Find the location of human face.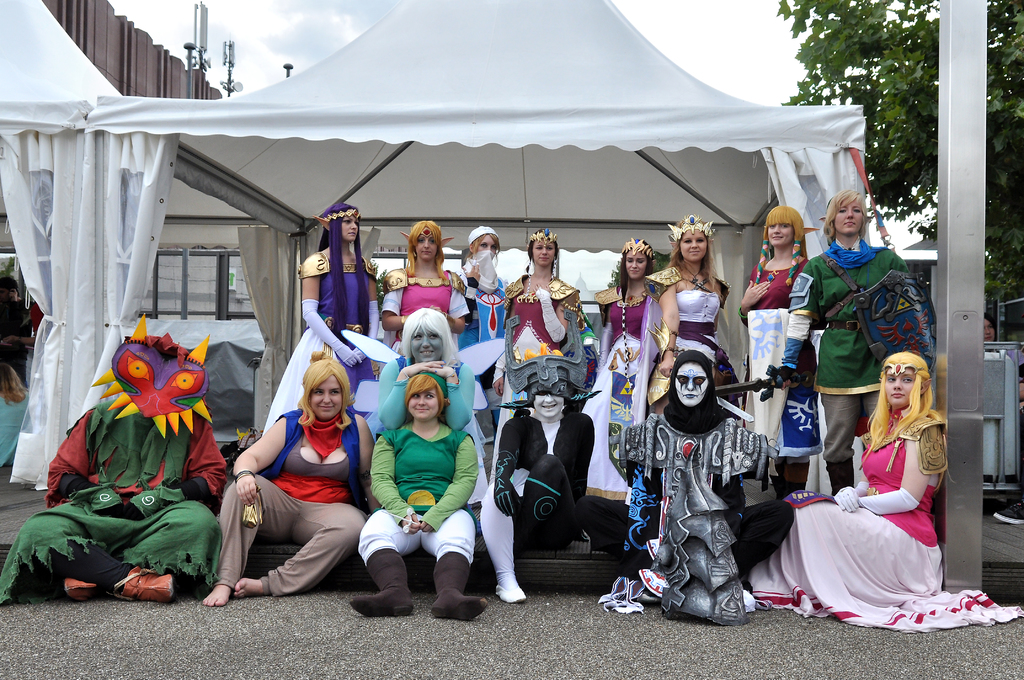
Location: <bbox>411, 328, 445, 363</bbox>.
